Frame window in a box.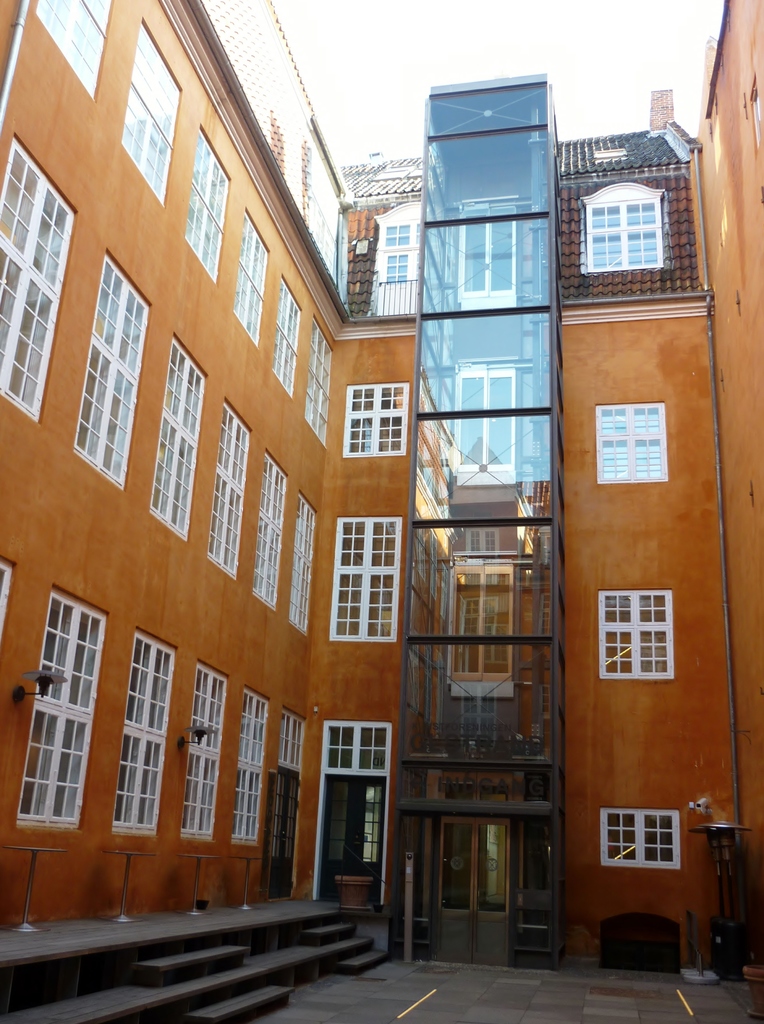
BBox(0, 140, 83, 431).
